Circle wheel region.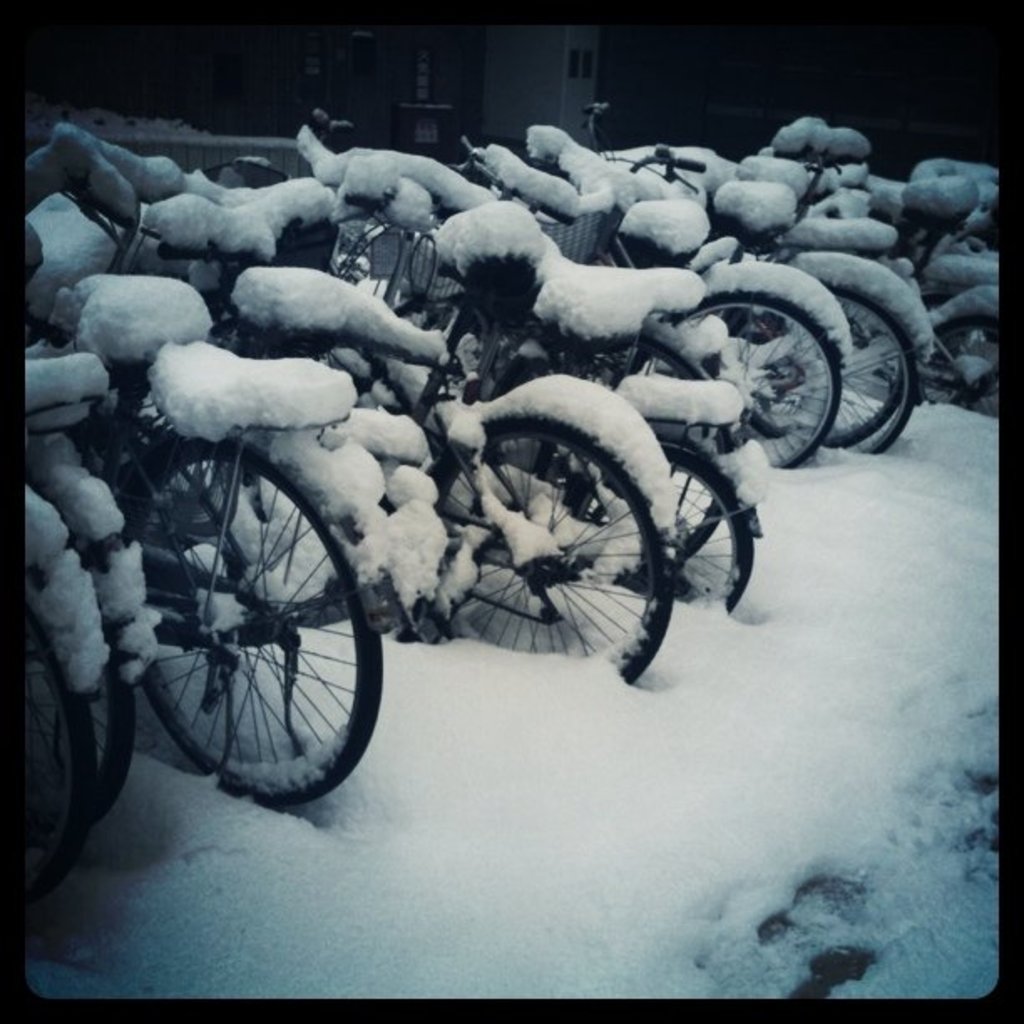
Region: [x1=13, y1=492, x2=99, y2=910].
